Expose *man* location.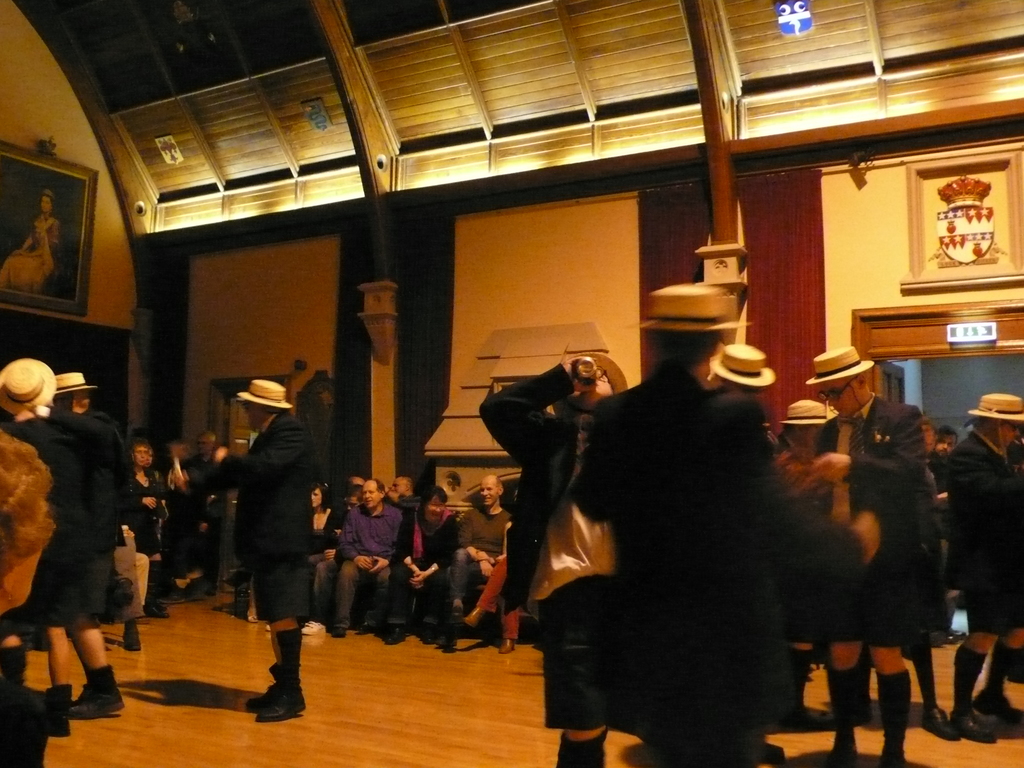
Exposed at x1=803 y1=344 x2=927 y2=767.
